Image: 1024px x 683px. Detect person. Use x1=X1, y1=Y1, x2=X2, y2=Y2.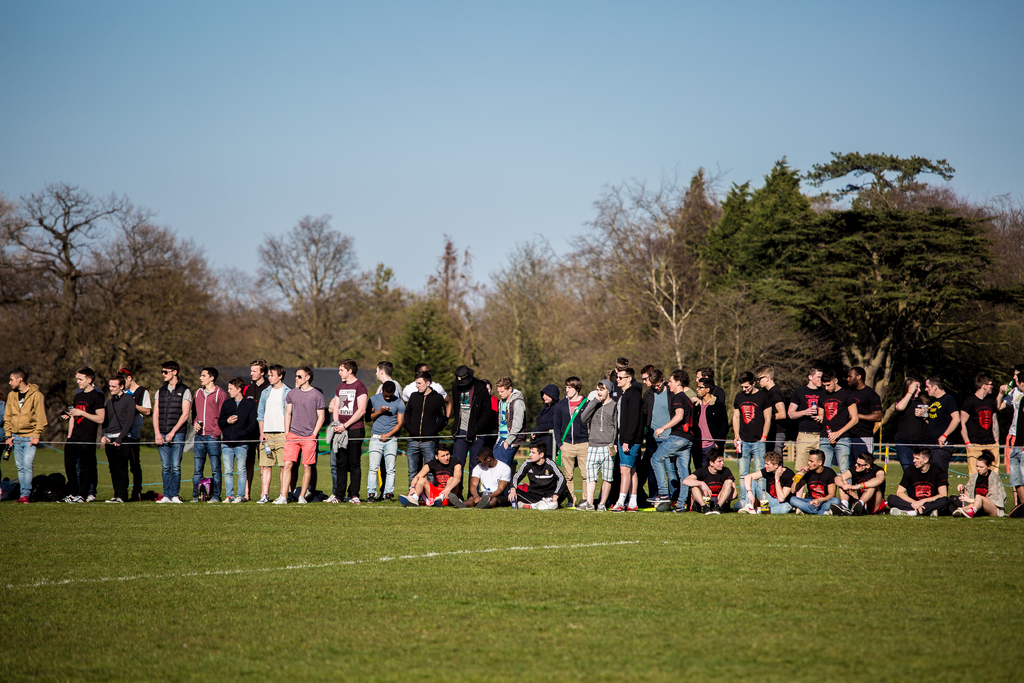
x1=955, y1=451, x2=1010, y2=520.
